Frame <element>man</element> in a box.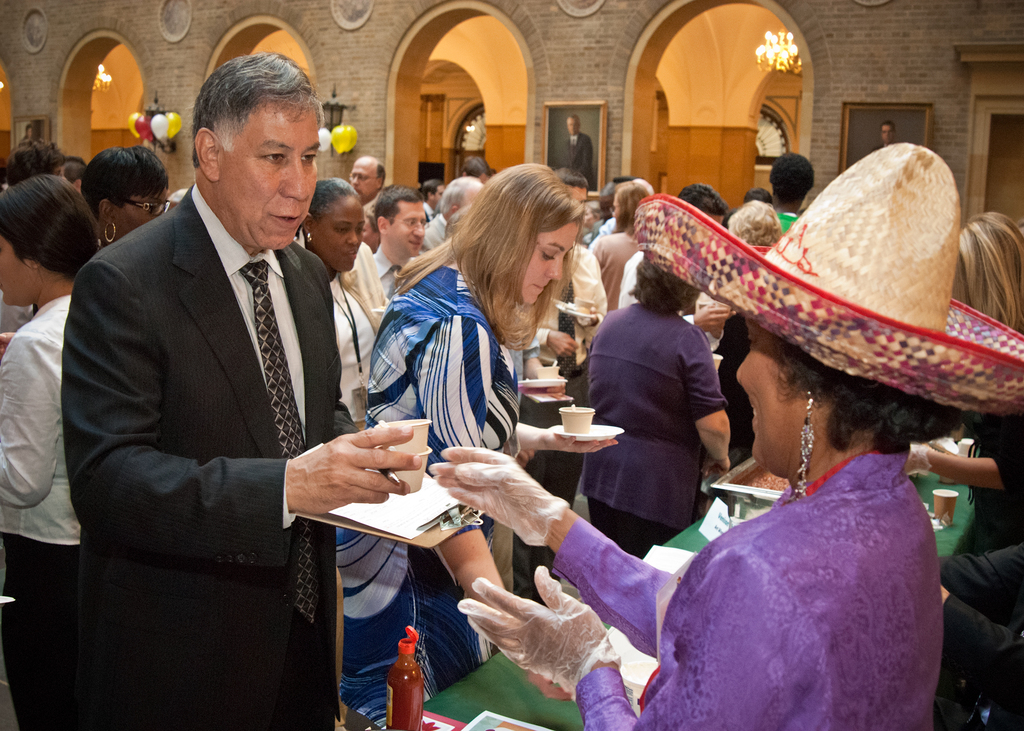
rect(513, 166, 608, 606).
